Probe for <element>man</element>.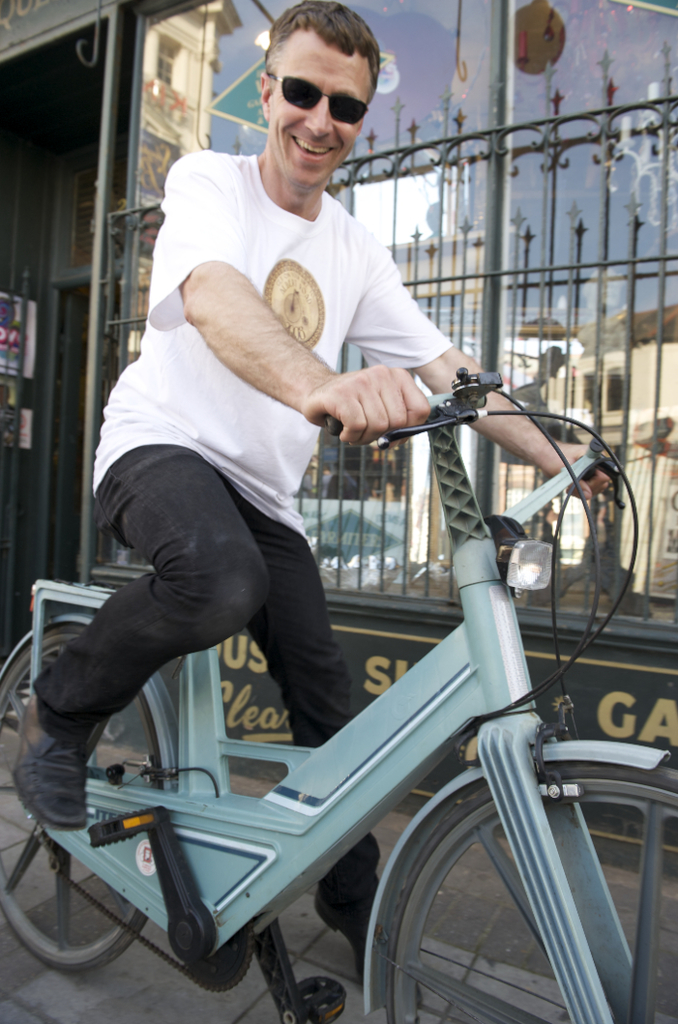
Probe result: bbox(10, 0, 614, 1011).
